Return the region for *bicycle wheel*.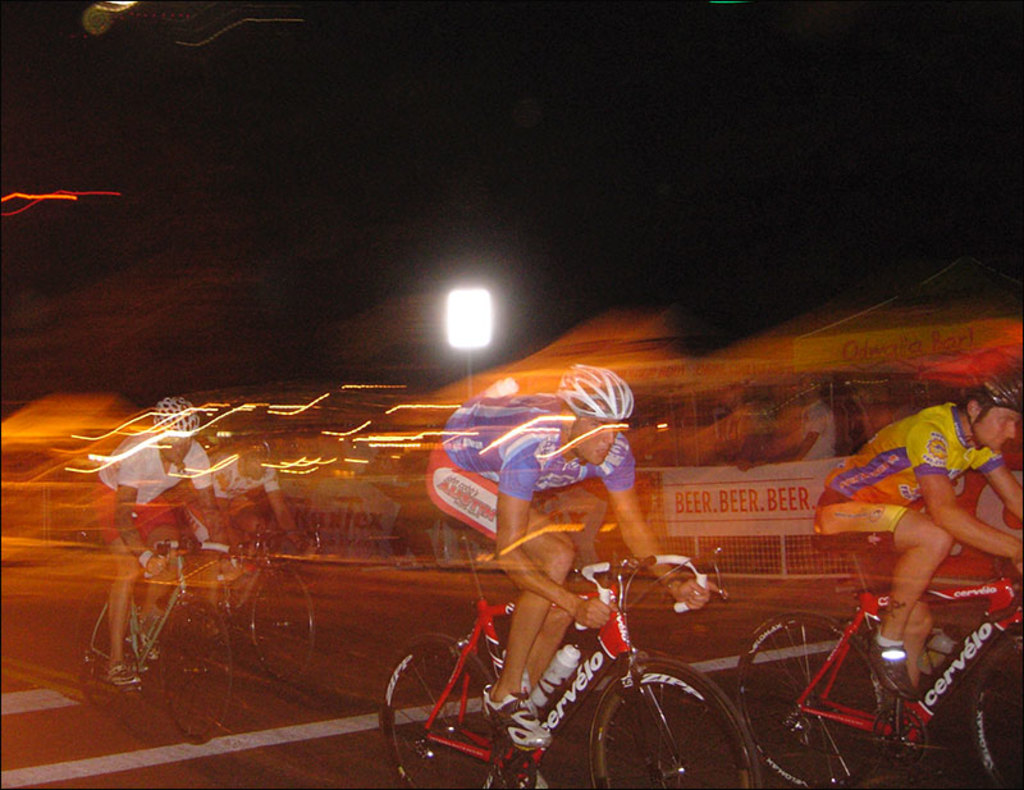
[164,590,234,745].
